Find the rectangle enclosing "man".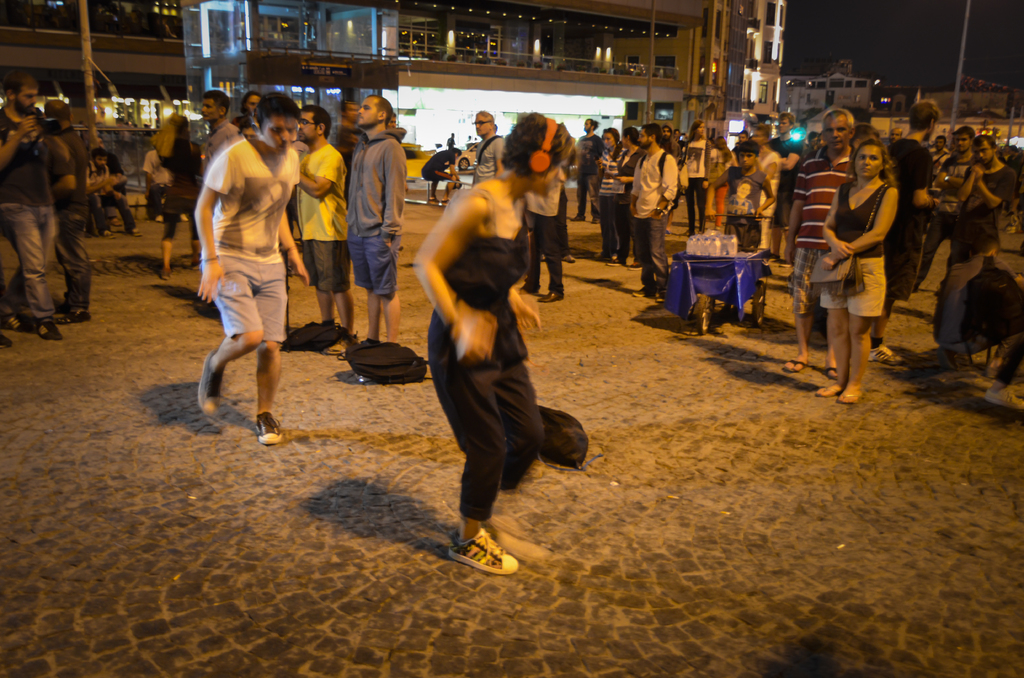
(910, 128, 973, 297).
